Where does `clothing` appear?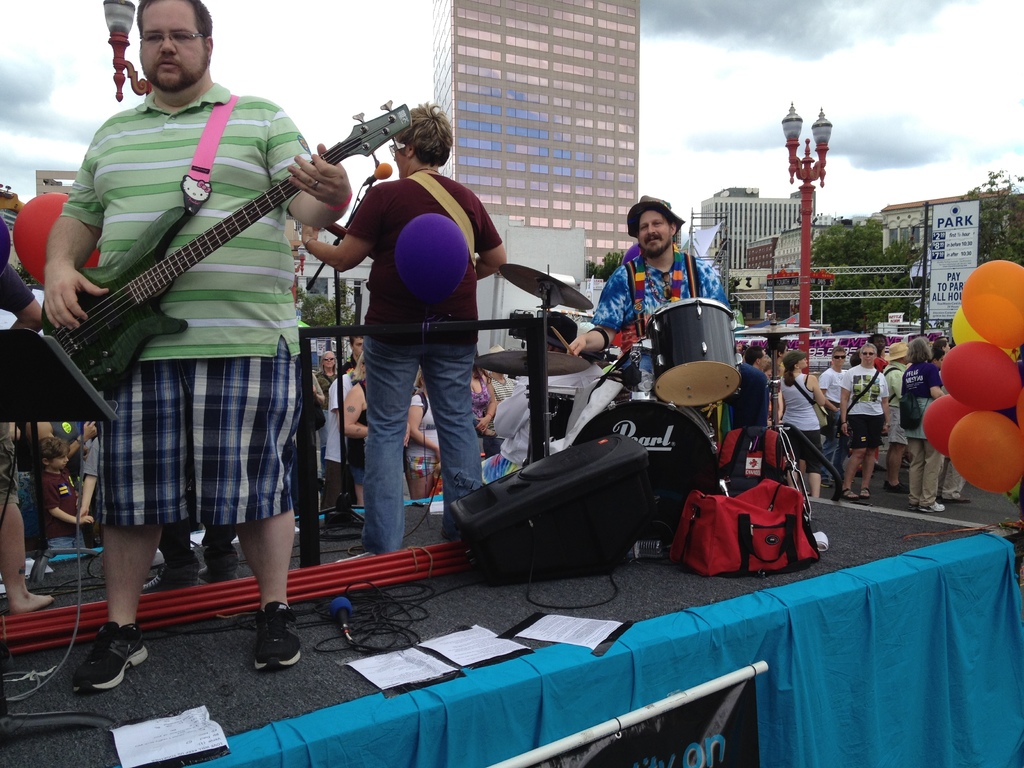
Appears at [x1=786, y1=375, x2=826, y2=429].
